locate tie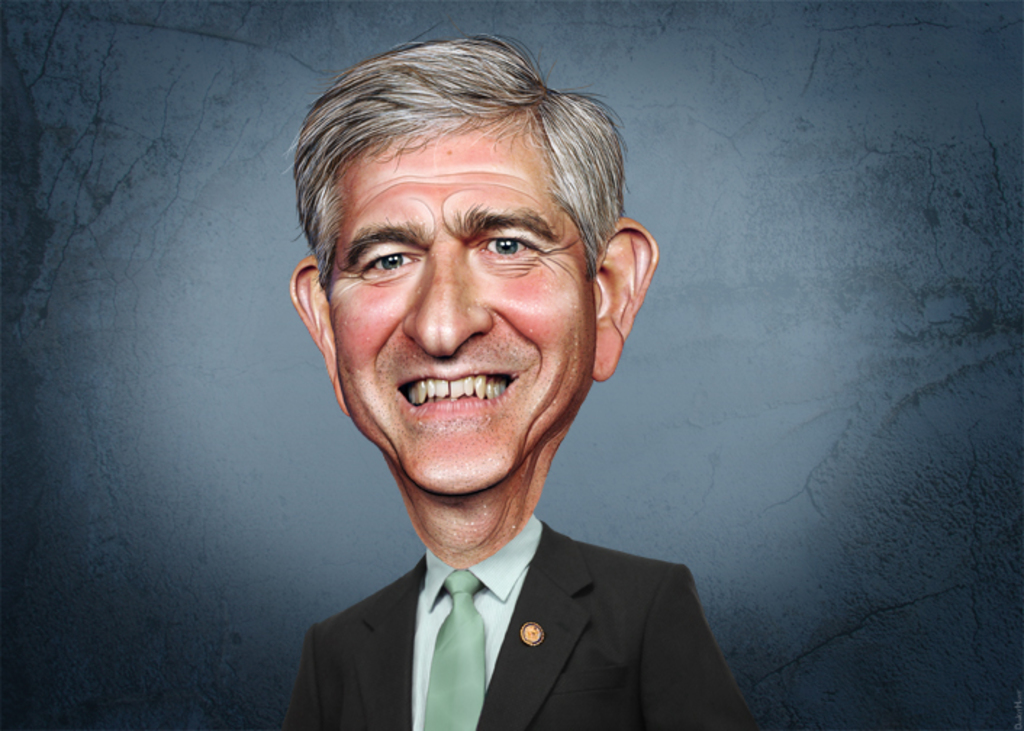
(418,566,489,730)
